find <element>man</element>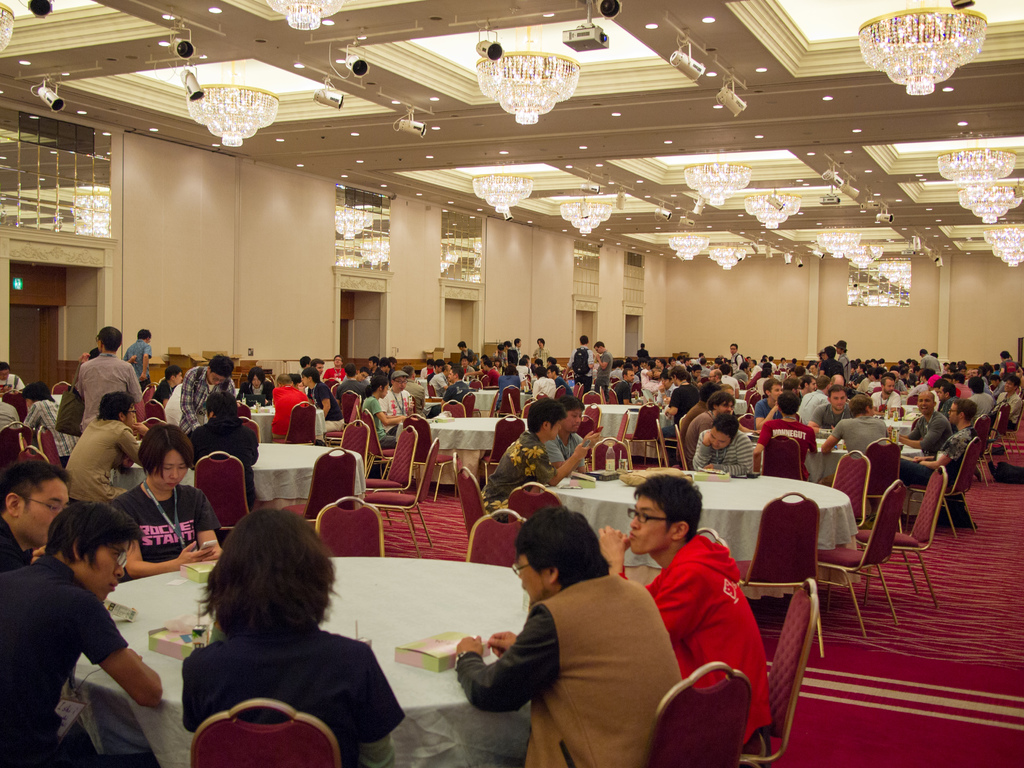
543:366:559:402
